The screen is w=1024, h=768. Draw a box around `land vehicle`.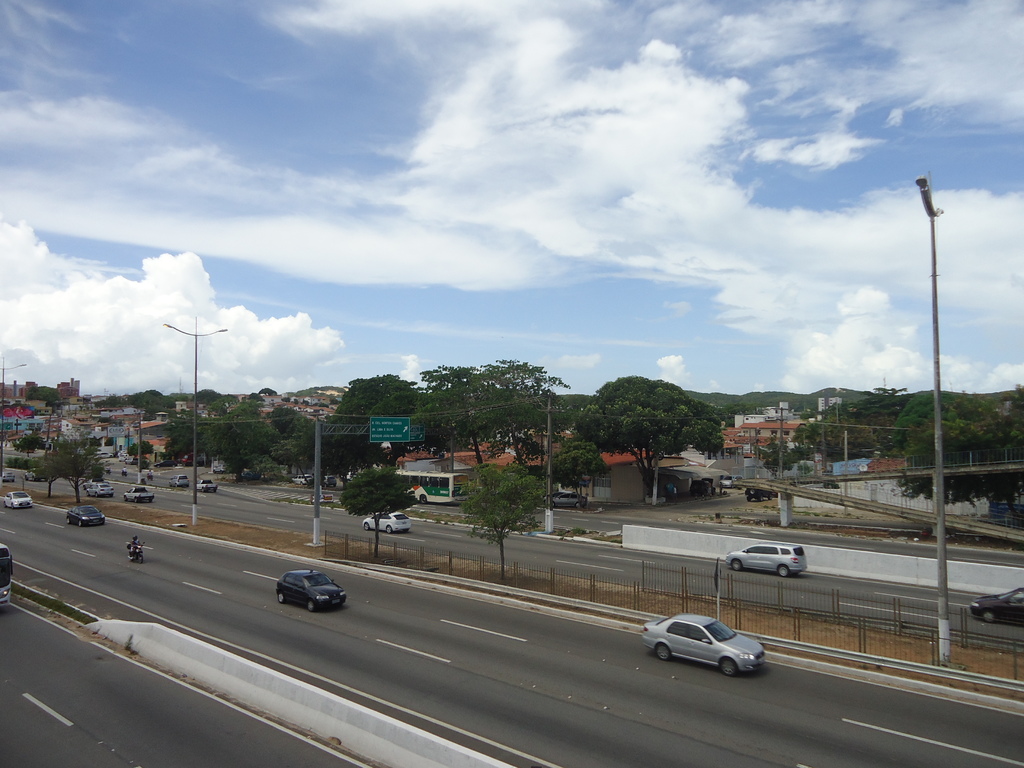
pyautogui.locateOnScreen(210, 462, 226, 476).
